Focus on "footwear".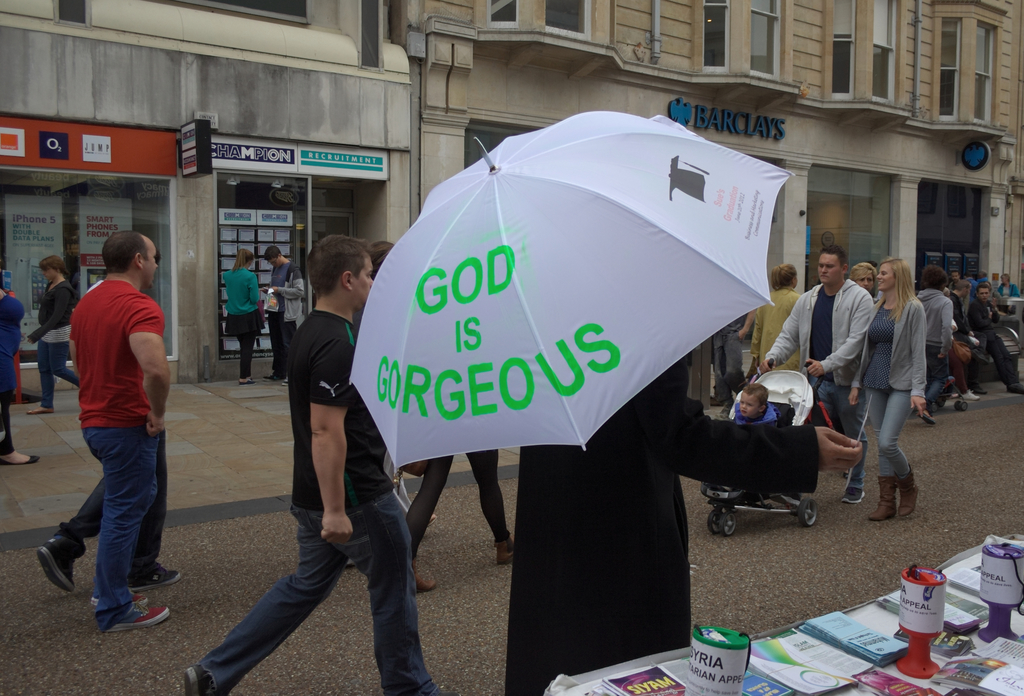
Focused at box=[414, 558, 437, 592].
